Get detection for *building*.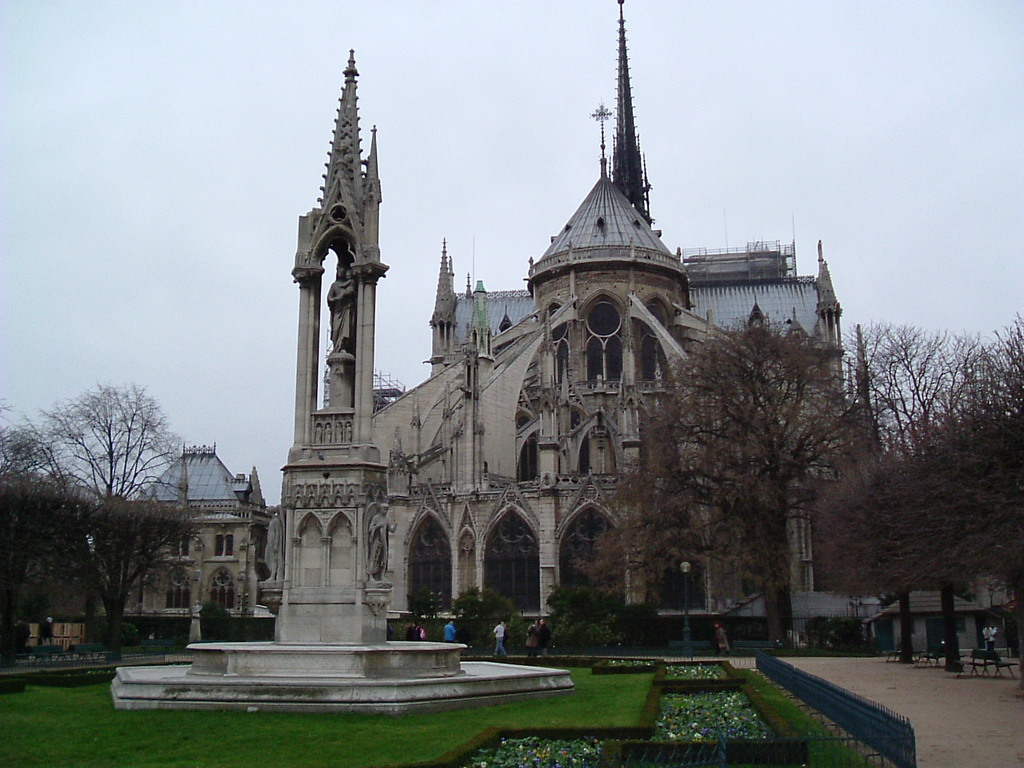
Detection: 322,0,888,650.
